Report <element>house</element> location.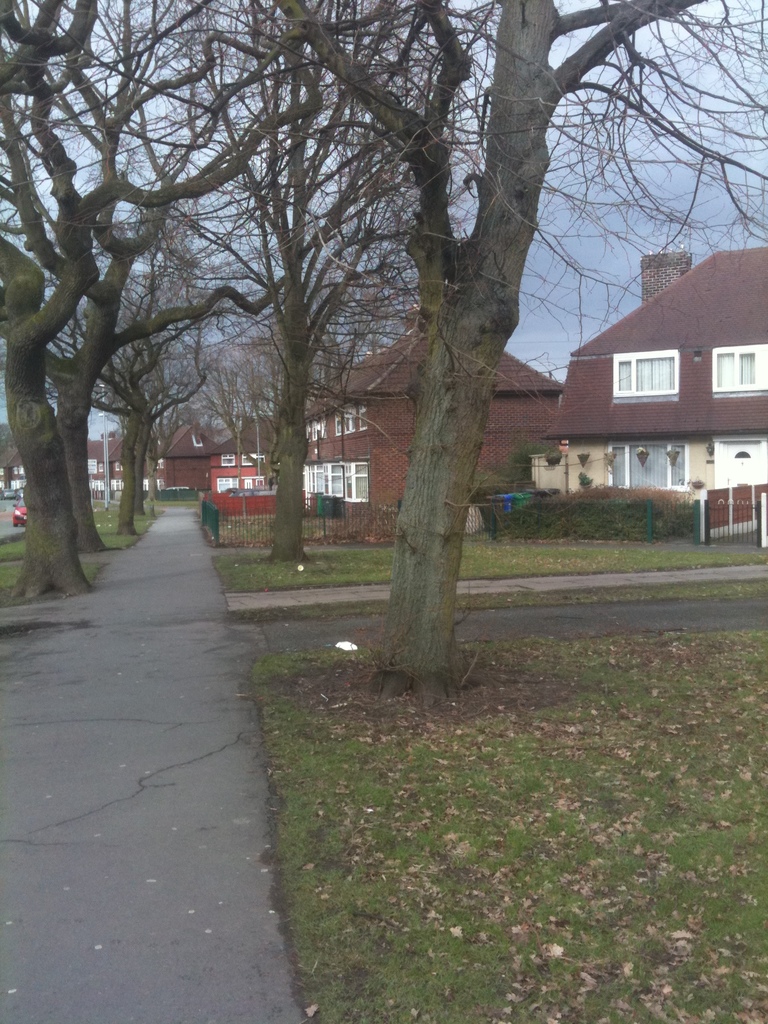
Report: 280, 335, 577, 526.
